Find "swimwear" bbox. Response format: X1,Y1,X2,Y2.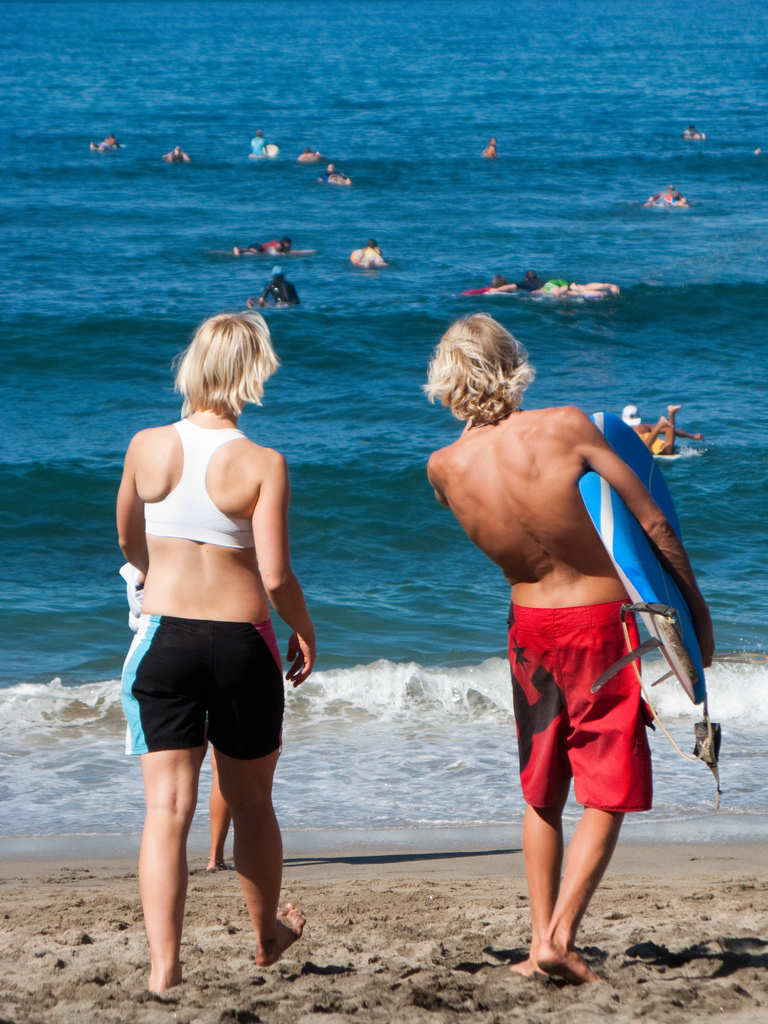
136,416,256,550.
